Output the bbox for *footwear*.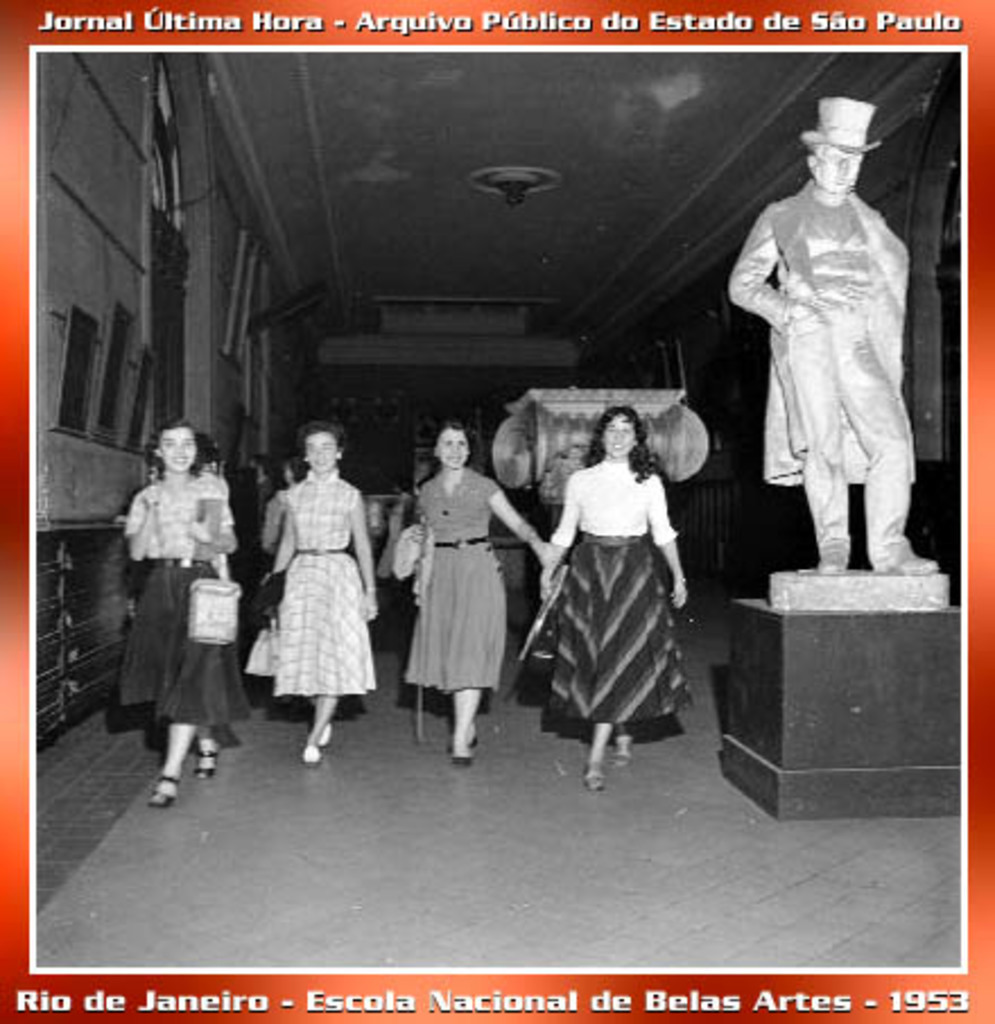
bbox(821, 547, 846, 574).
